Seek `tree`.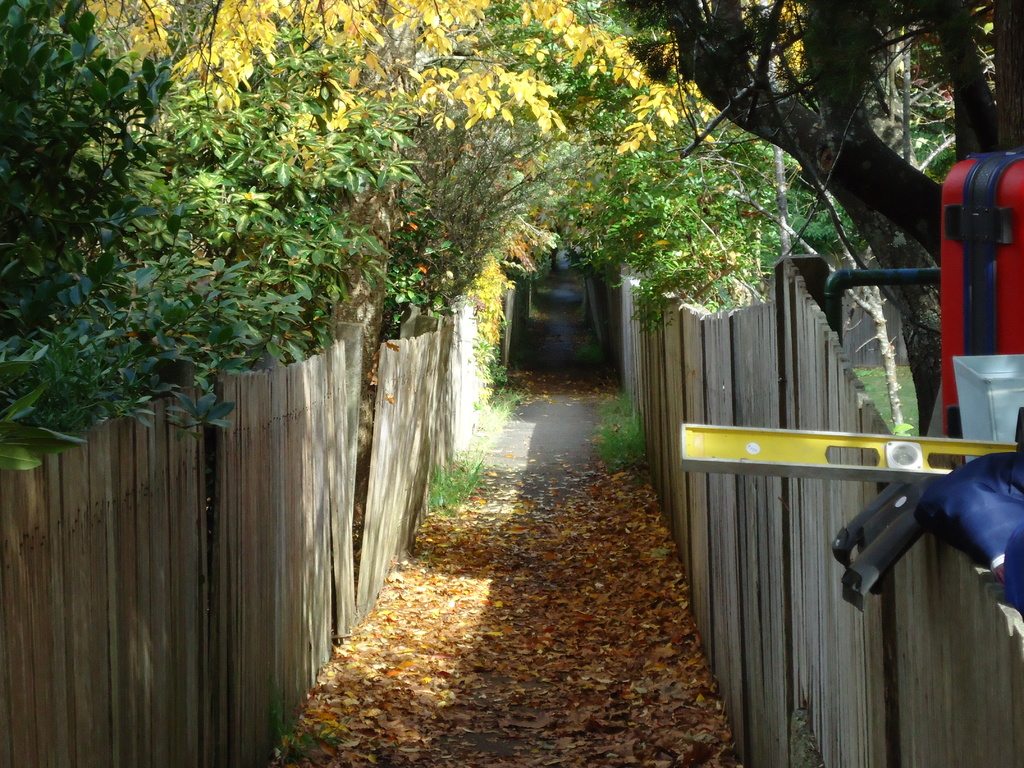
bbox=(658, 0, 1023, 429).
